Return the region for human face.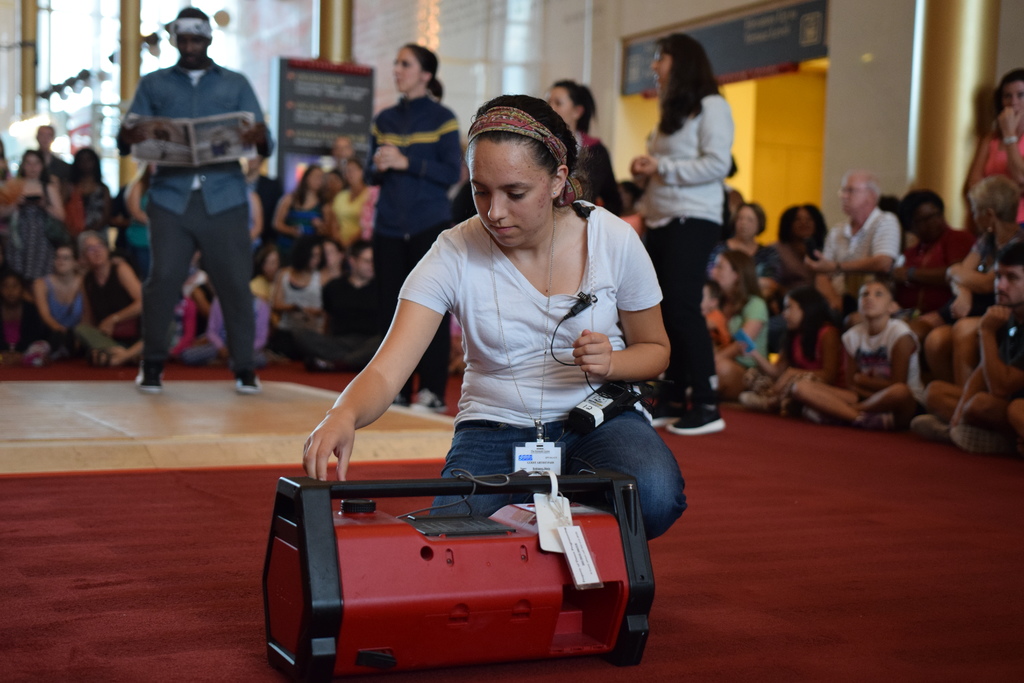
bbox=[992, 255, 1023, 308].
